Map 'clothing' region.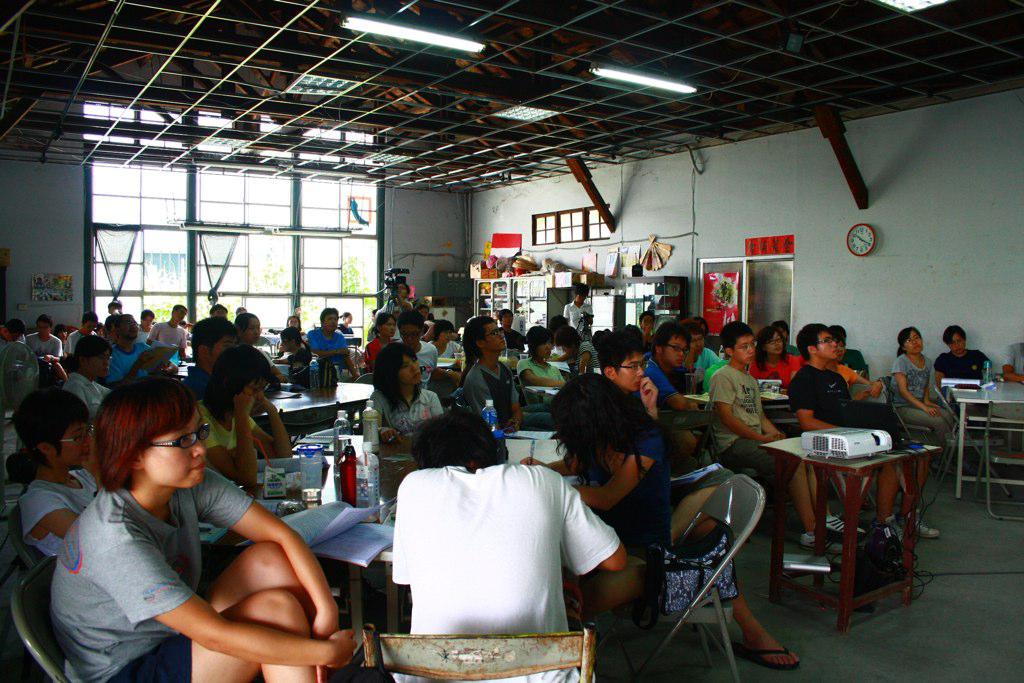
Mapped to [376,386,442,441].
